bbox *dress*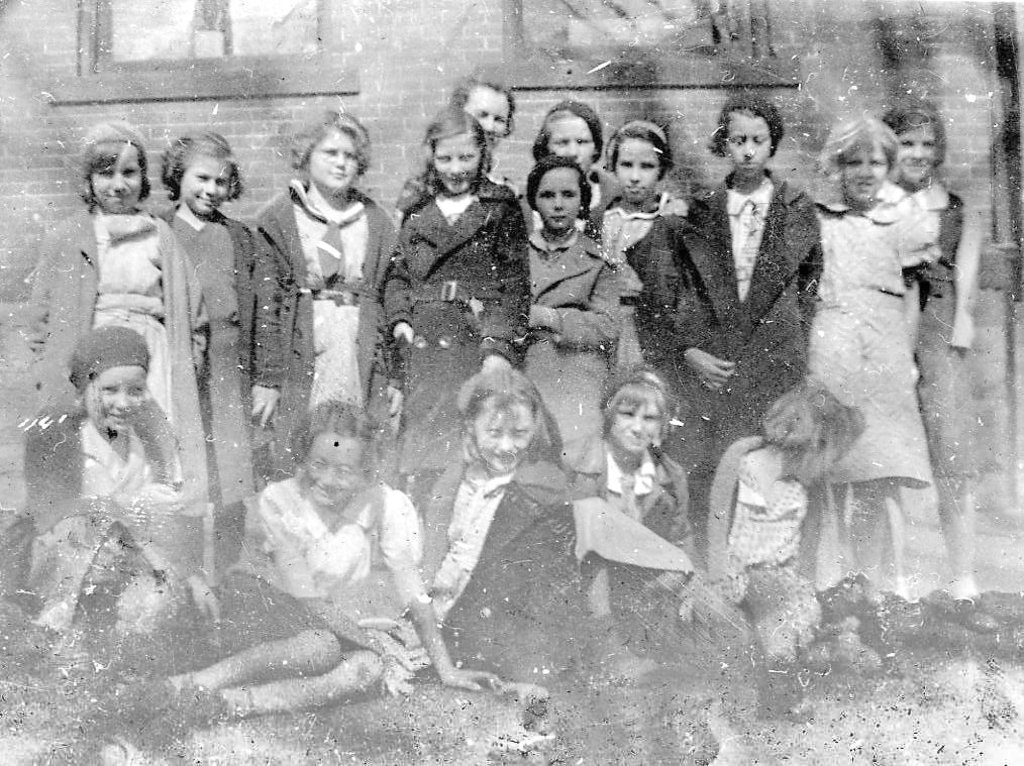
detection(90, 212, 167, 420)
